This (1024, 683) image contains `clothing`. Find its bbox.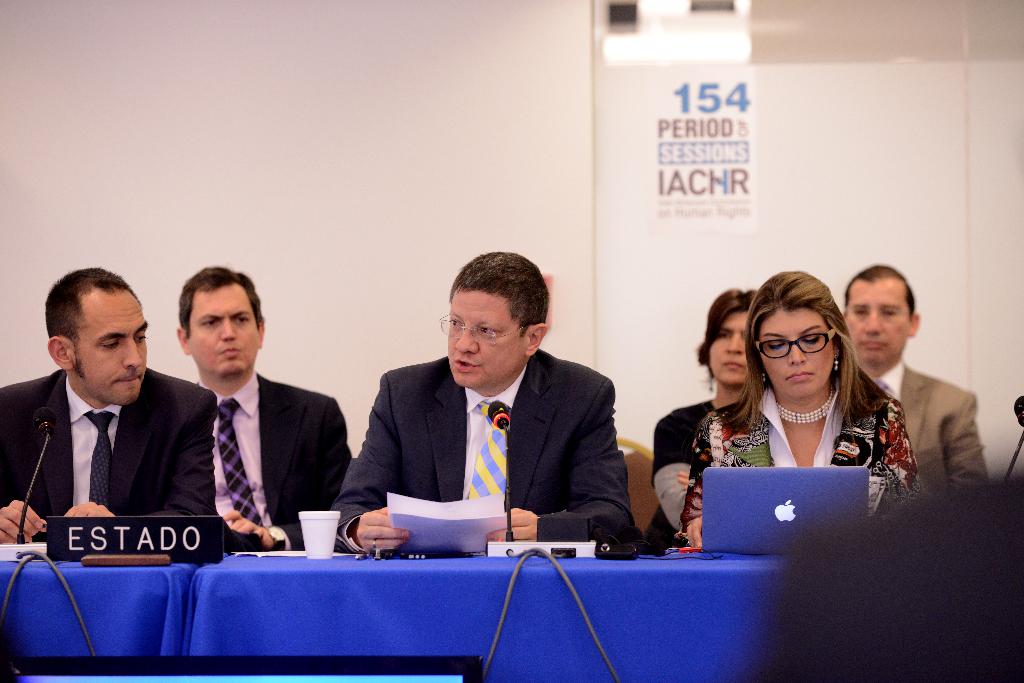
<box>677,386,925,542</box>.
